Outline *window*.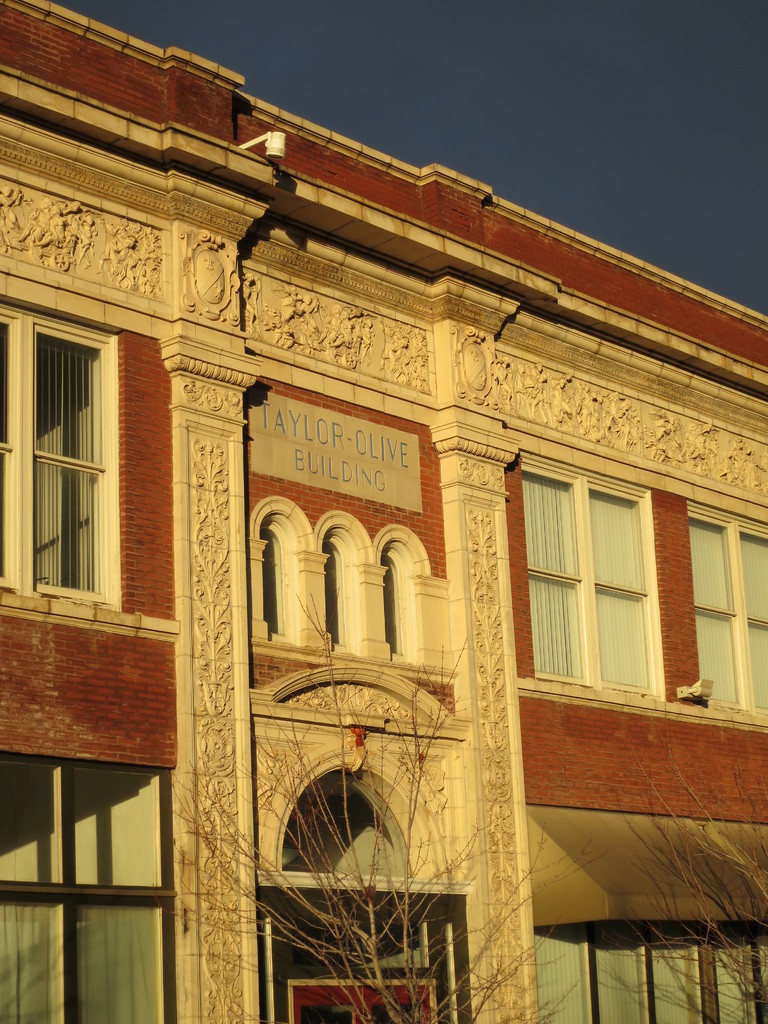
Outline: [x1=259, y1=527, x2=275, y2=643].
